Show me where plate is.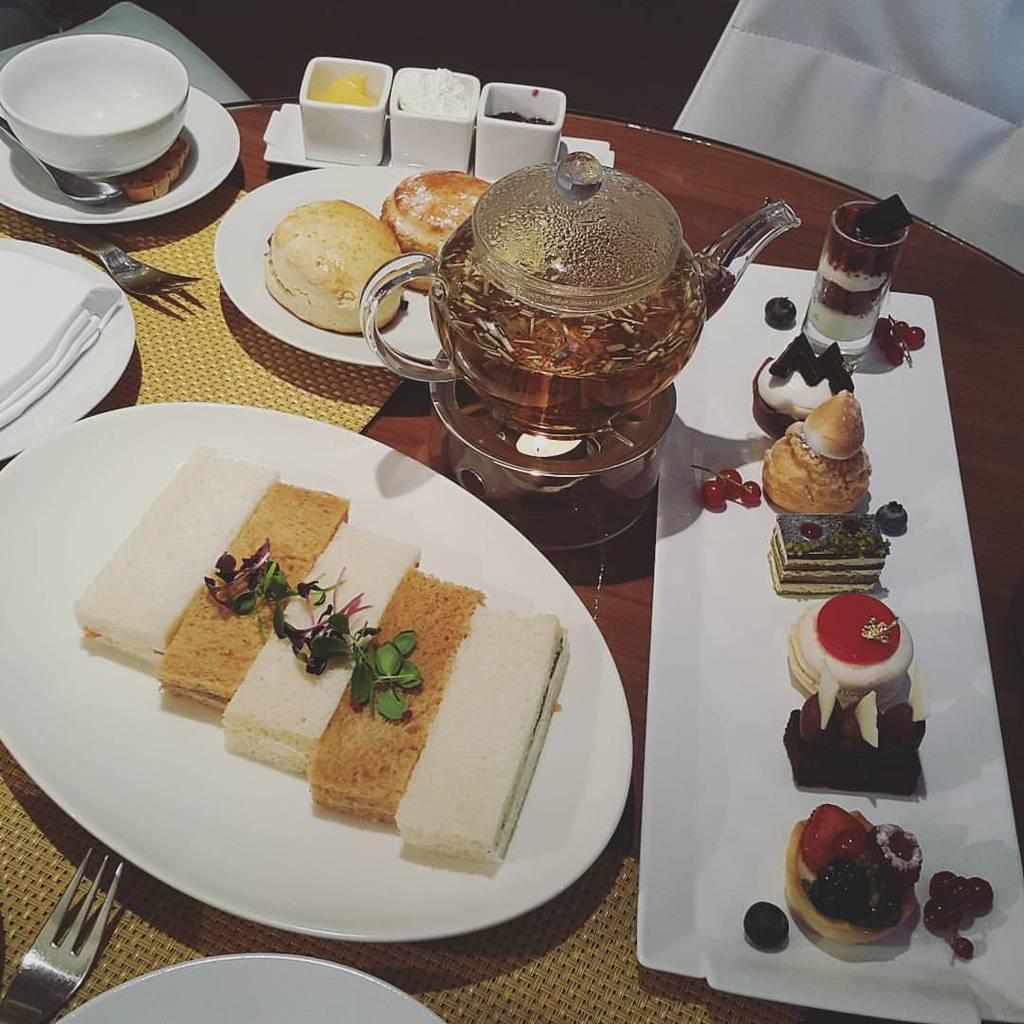
plate is at region(0, 238, 140, 466).
